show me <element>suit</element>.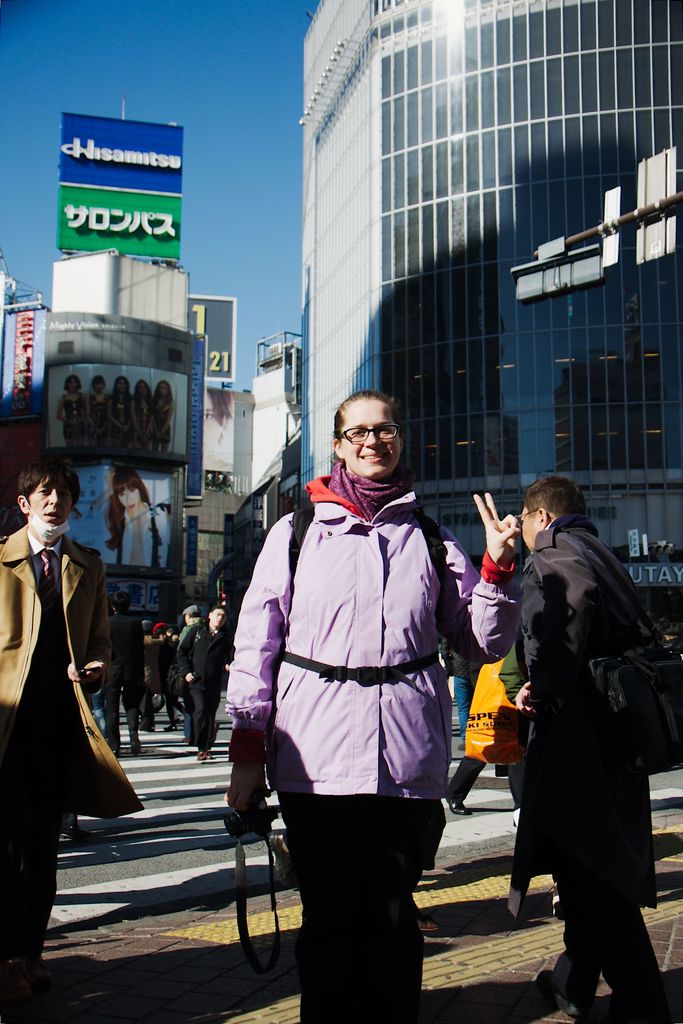
<element>suit</element> is here: 3, 467, 128, 907.
